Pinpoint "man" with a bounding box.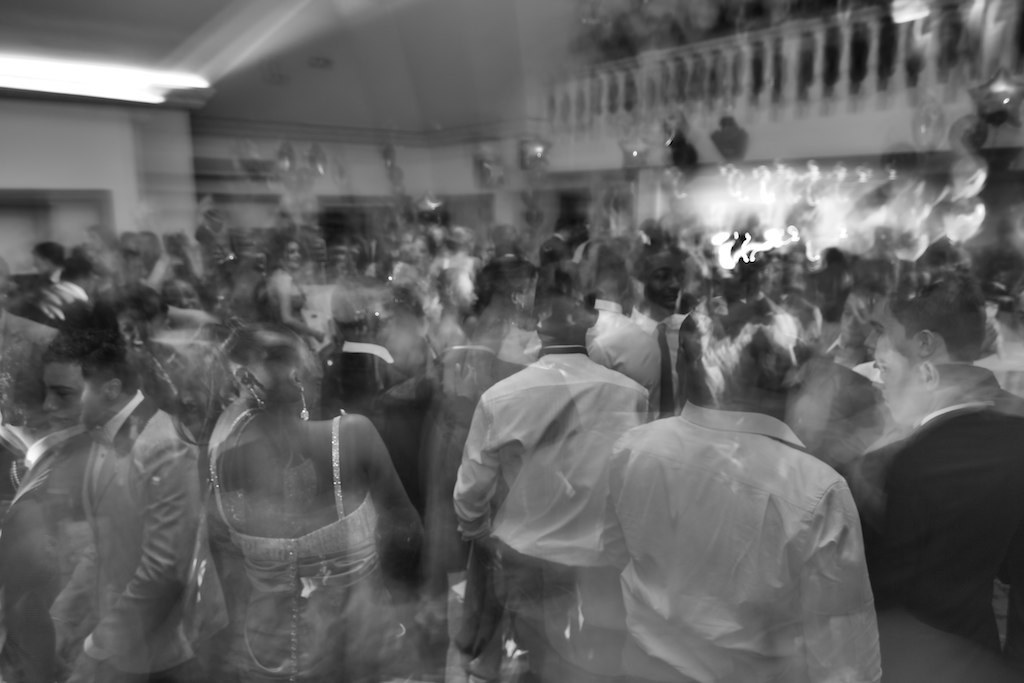
48 323 226 682.
